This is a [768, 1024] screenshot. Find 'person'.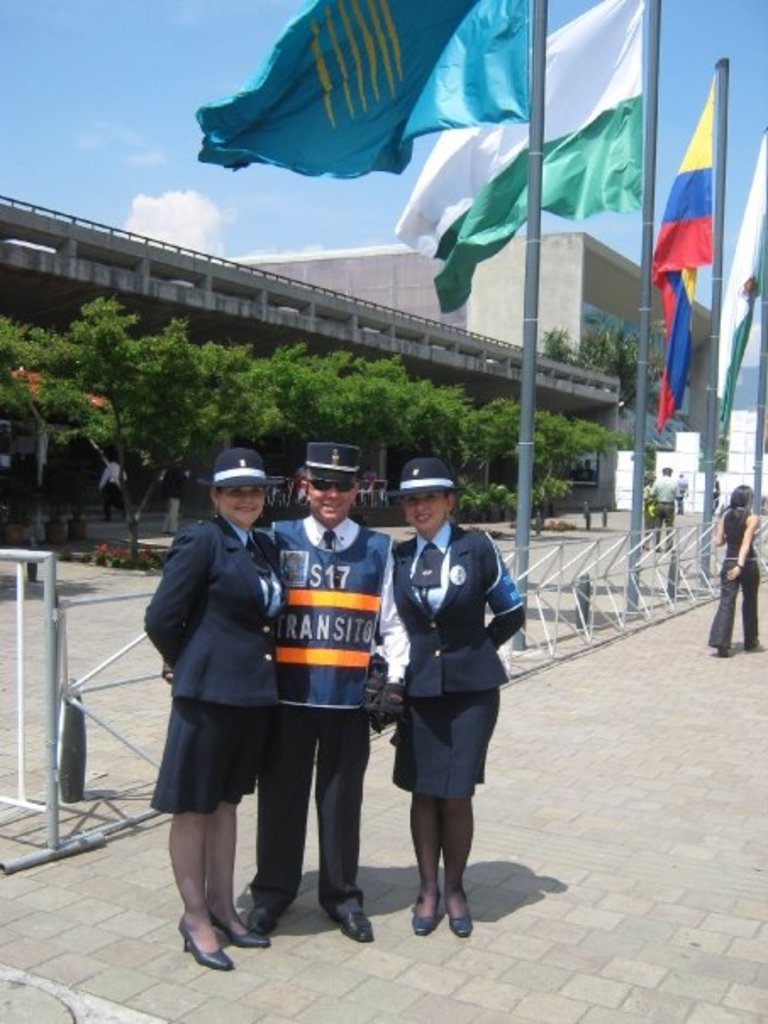
Bounding box: 166,442,186,534.
